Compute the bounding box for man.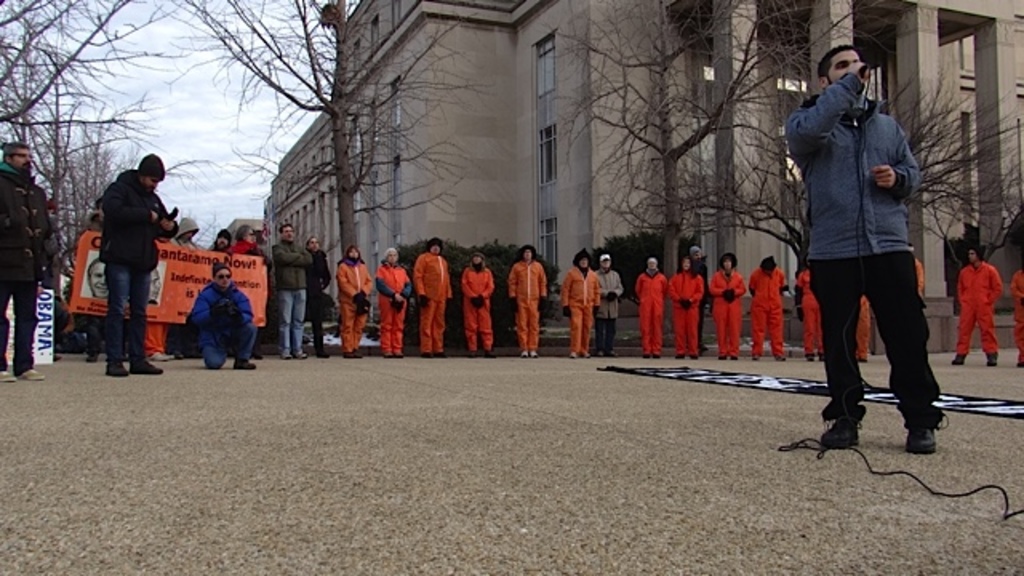
[x1=506, y1=248, x2=547, y2=354].
